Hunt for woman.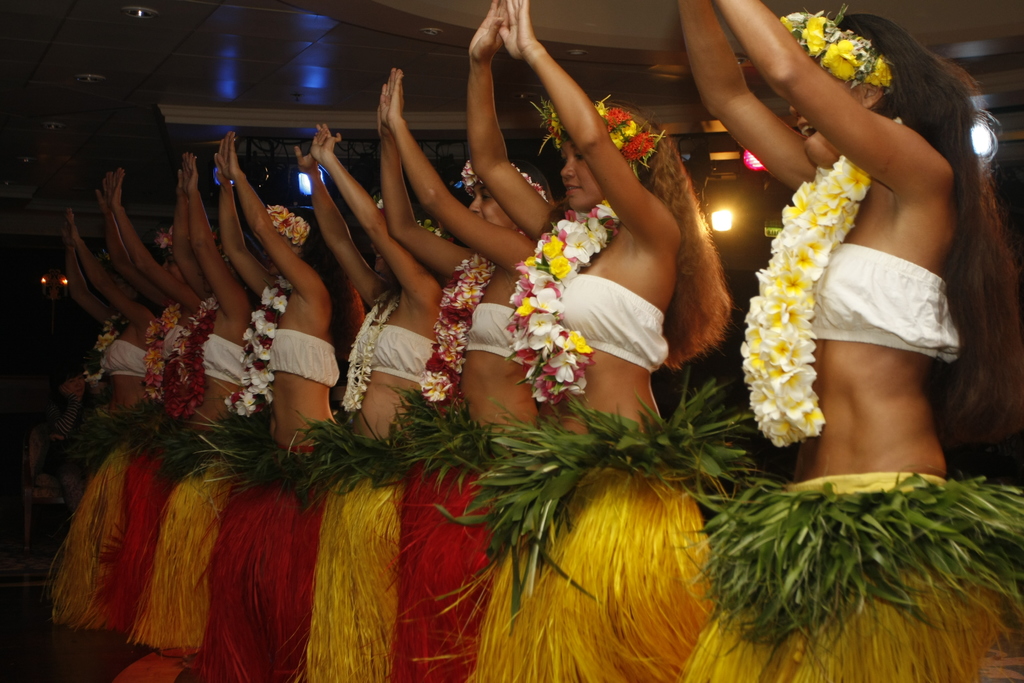
Hunted down at Rect(676, 0, 1023, 682).
